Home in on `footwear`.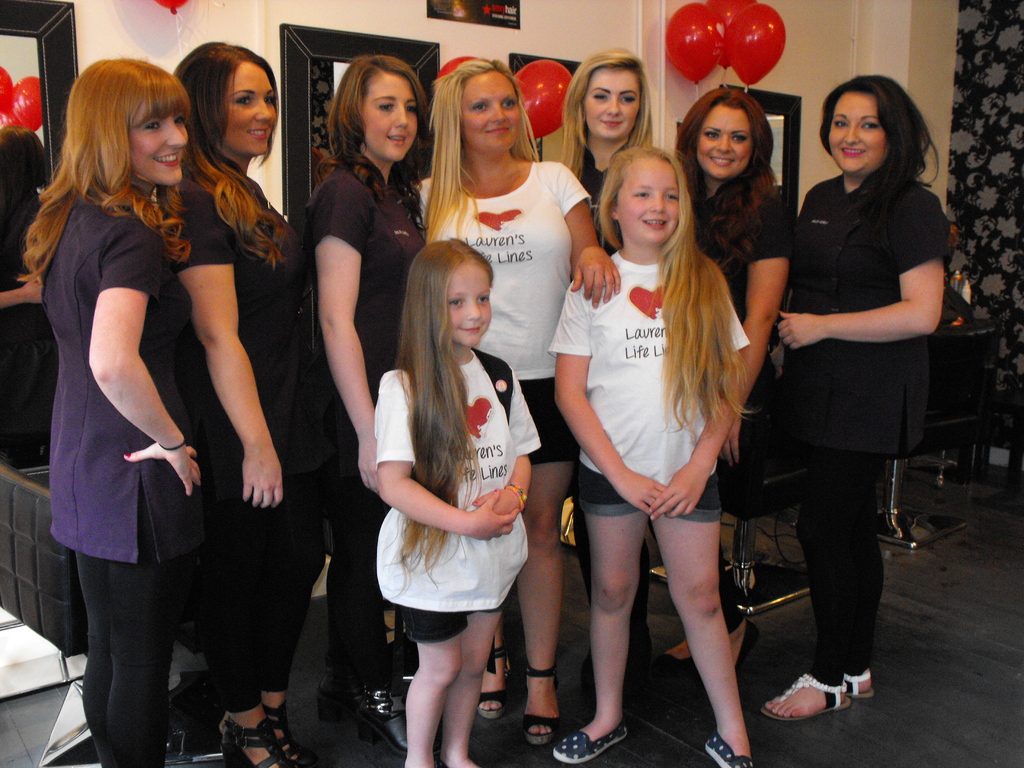
Homed in at 476,647,517,717.
